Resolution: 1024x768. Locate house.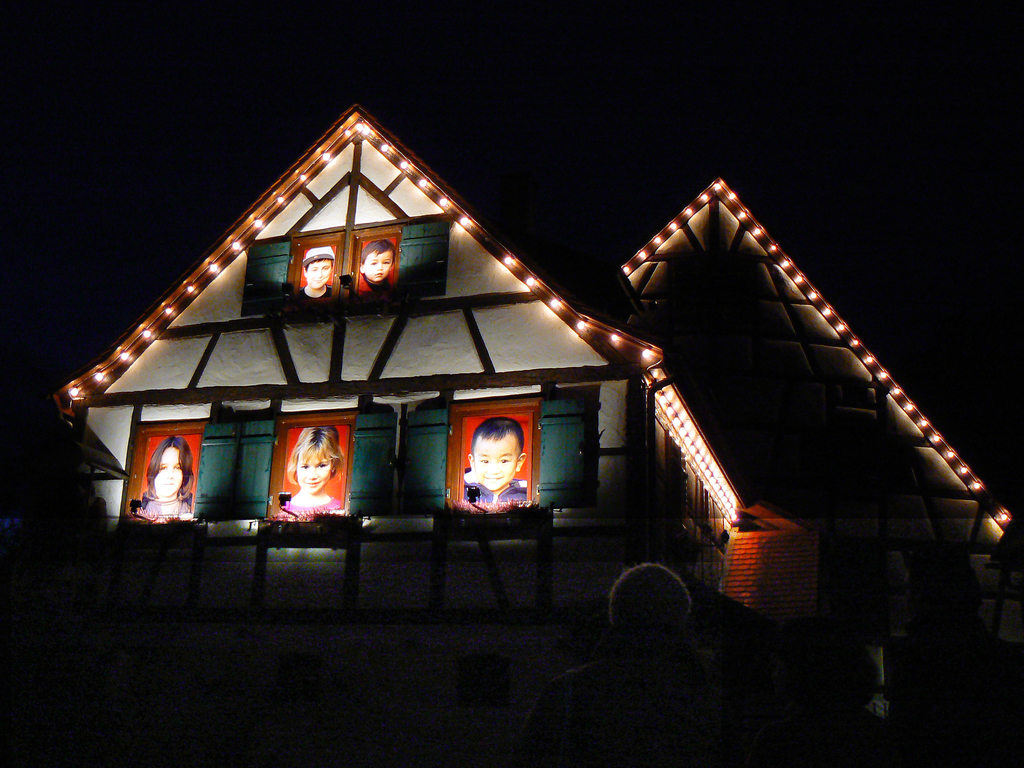
41,62,693,585.
